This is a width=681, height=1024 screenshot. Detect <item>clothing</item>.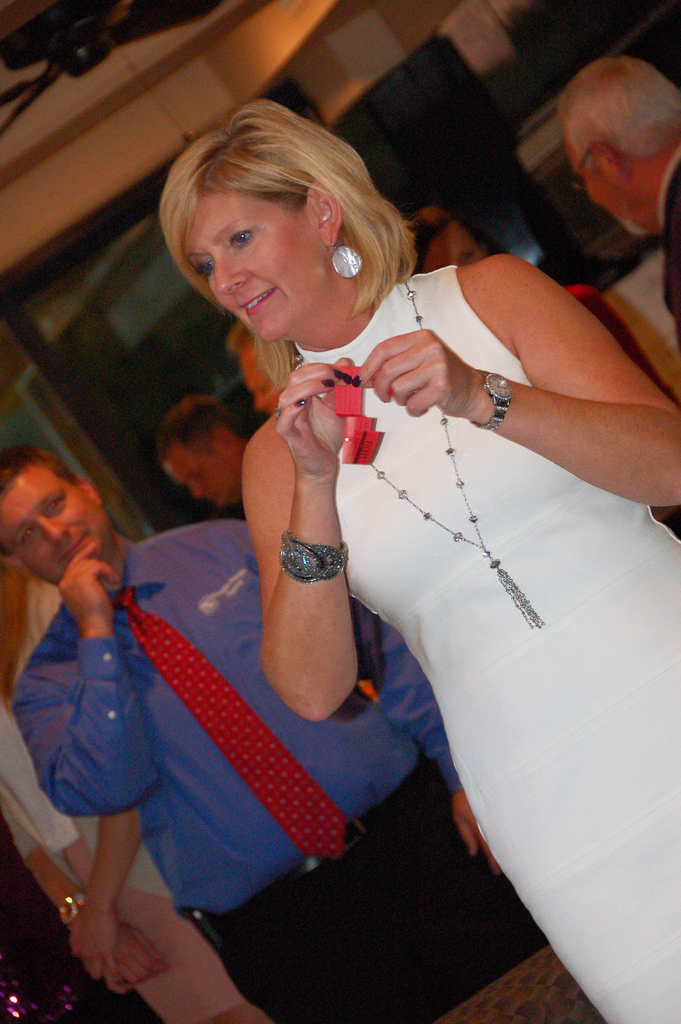
box(311, 288, 675, 951).
